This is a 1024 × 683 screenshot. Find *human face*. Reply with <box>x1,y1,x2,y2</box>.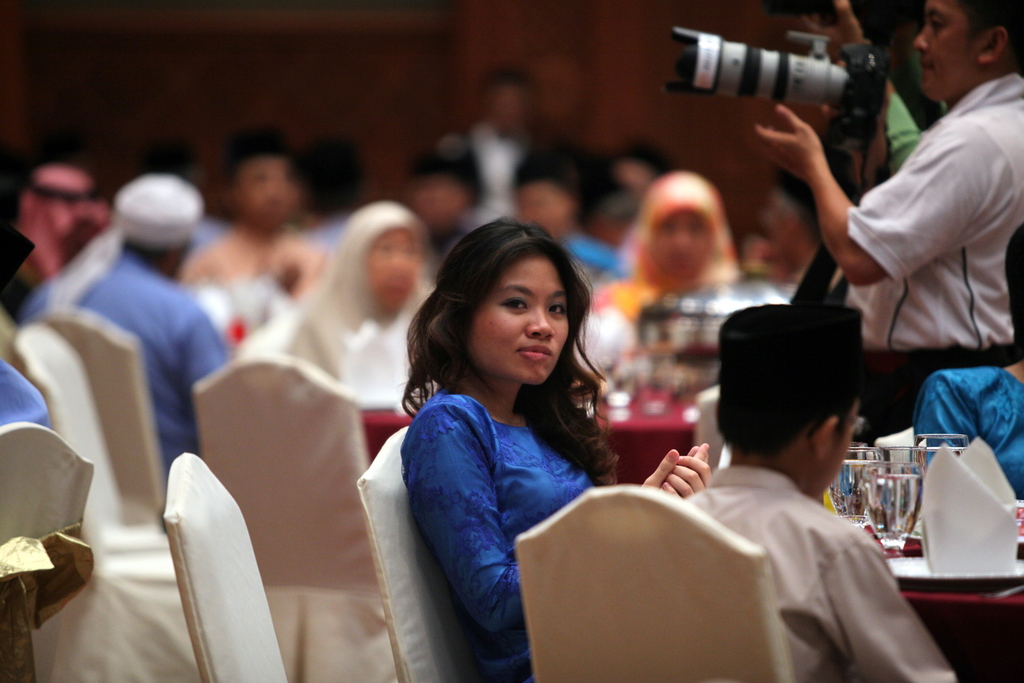
<box>916,0,979,109</box>.
